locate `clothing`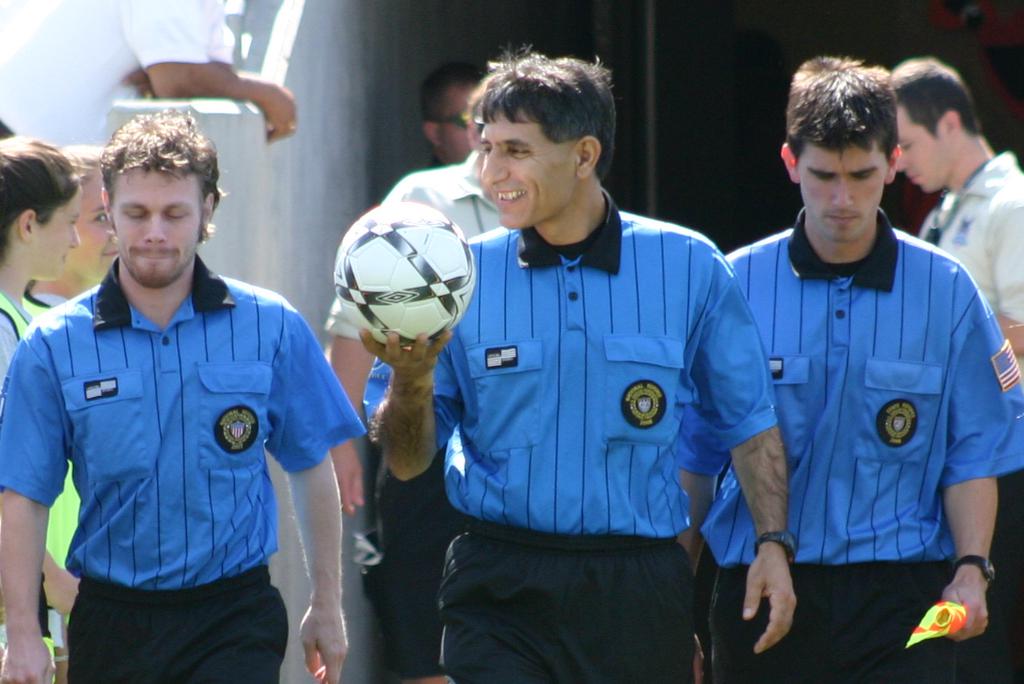
(0, 294, 87, 679)
